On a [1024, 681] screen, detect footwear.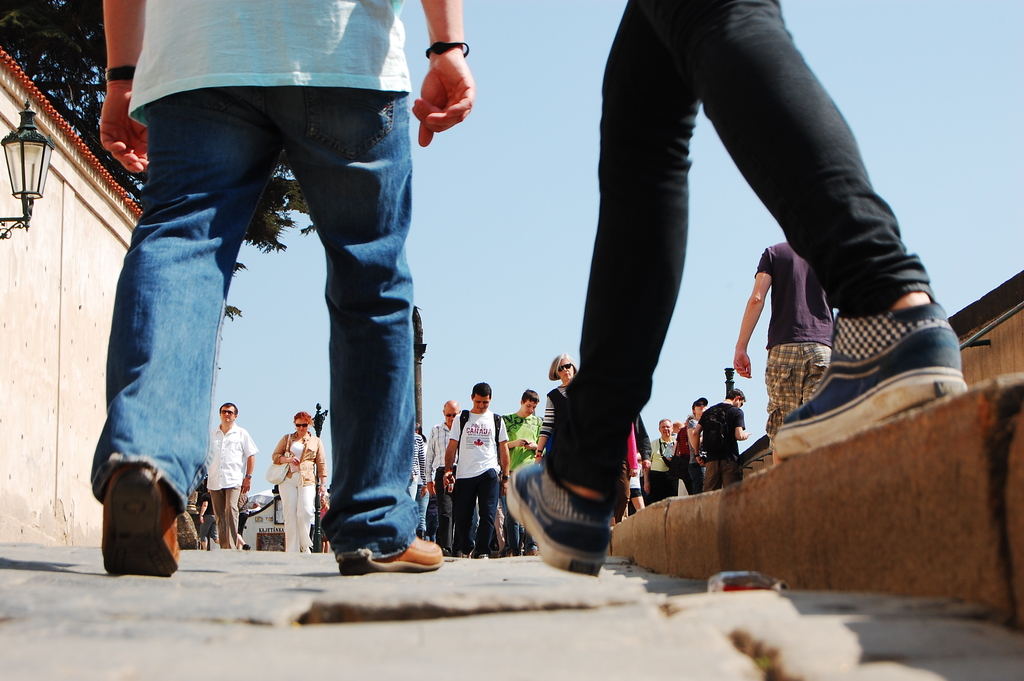
{"left": 333, "top": 534, "right": 448, "bottom": 574}.
